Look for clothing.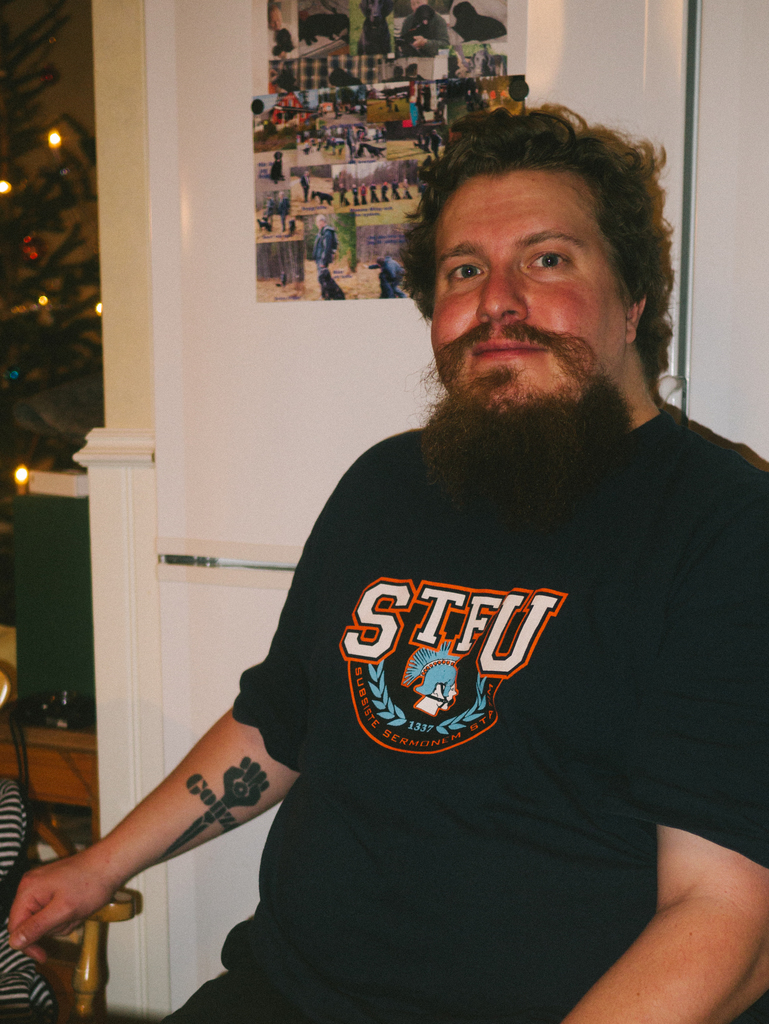
Found: (x1=0, y1=781, x2=56, y2=1023).
